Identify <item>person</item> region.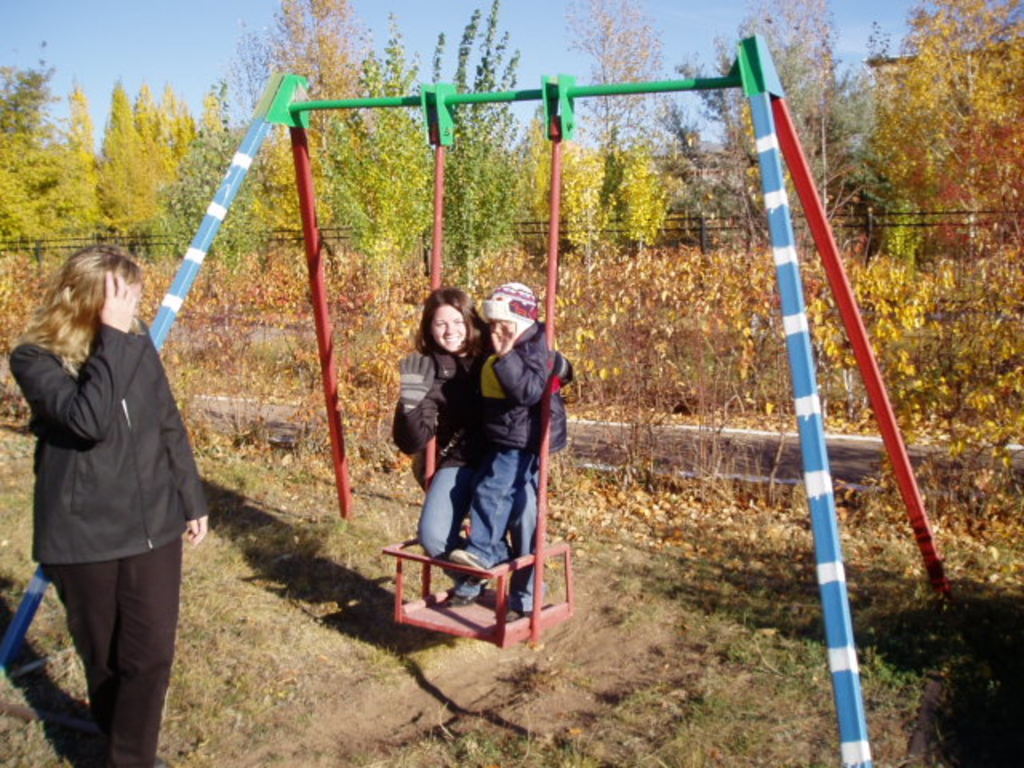
Region: crop(387, 288, 542, 618).
